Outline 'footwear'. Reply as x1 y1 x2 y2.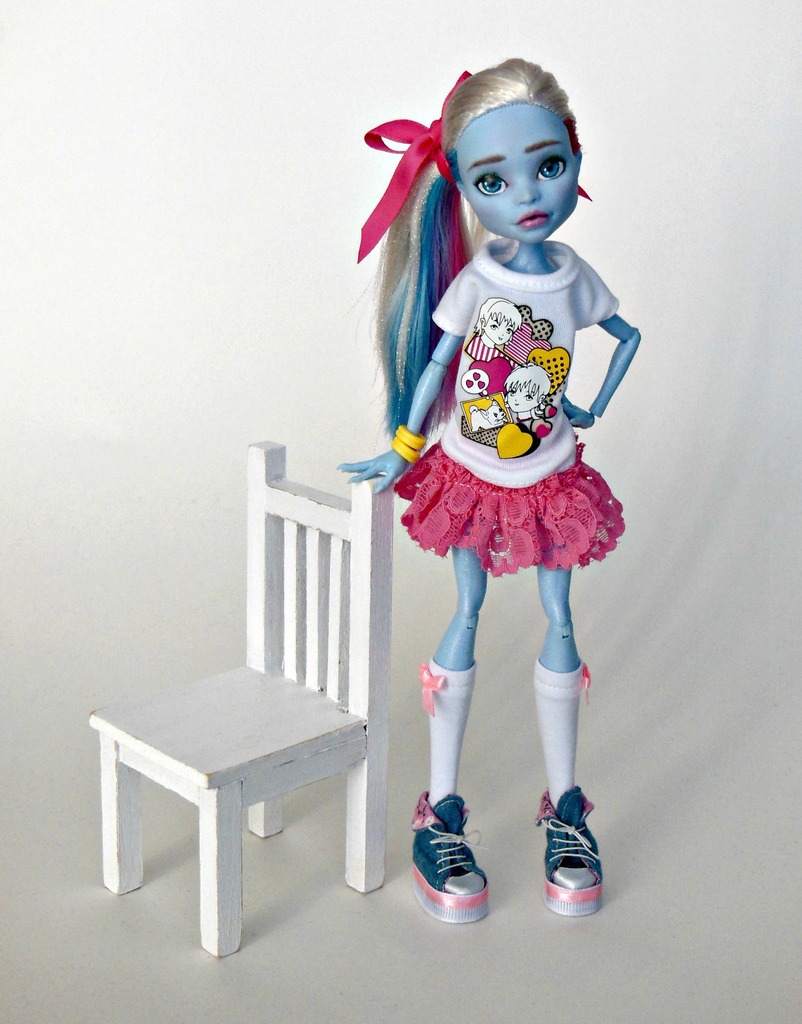
411 791 491 922.
